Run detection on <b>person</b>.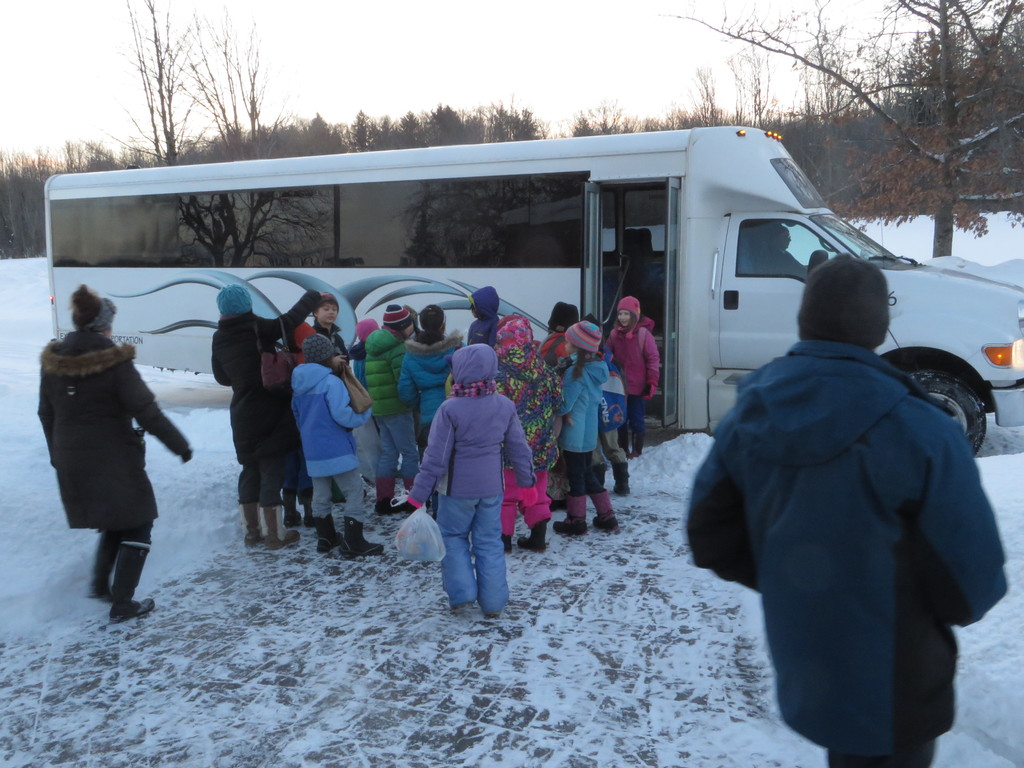
Result: {"left": 676, "top": 252, "right": 1009, "bottom": 767}.
